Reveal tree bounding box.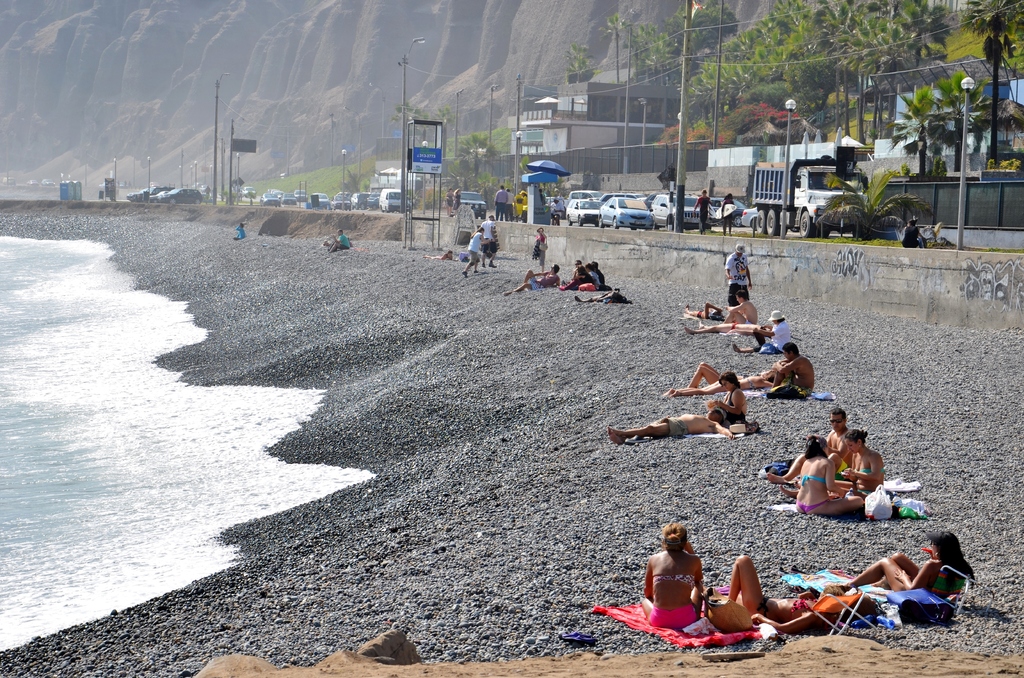
Revealed: <box>807,0,869,117</box>.
